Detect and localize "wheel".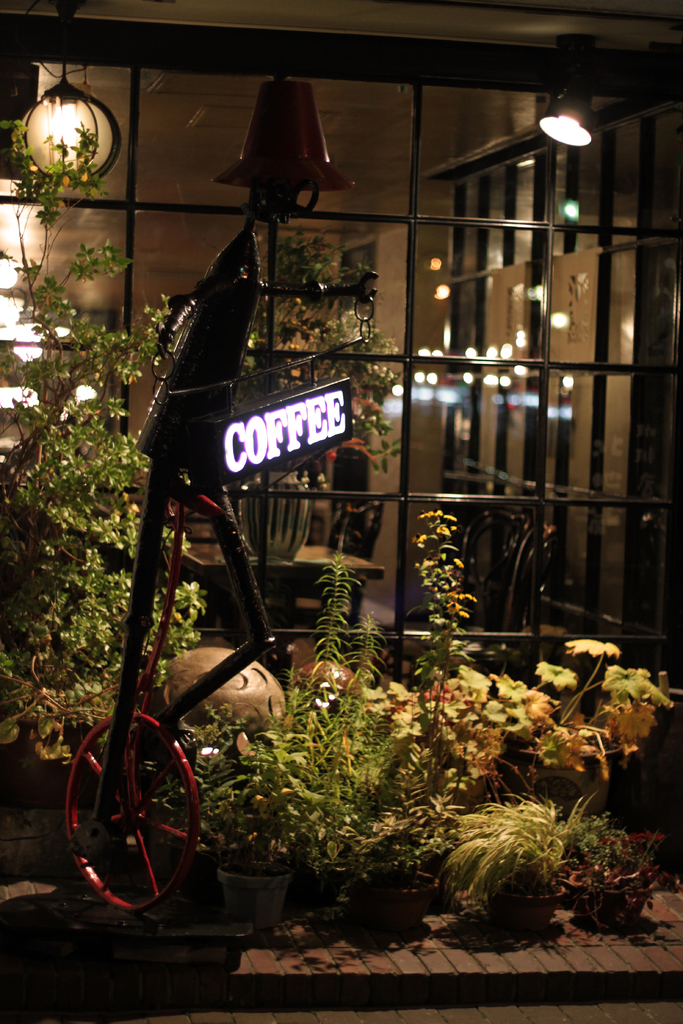
Localized at 58,706,204,925.
